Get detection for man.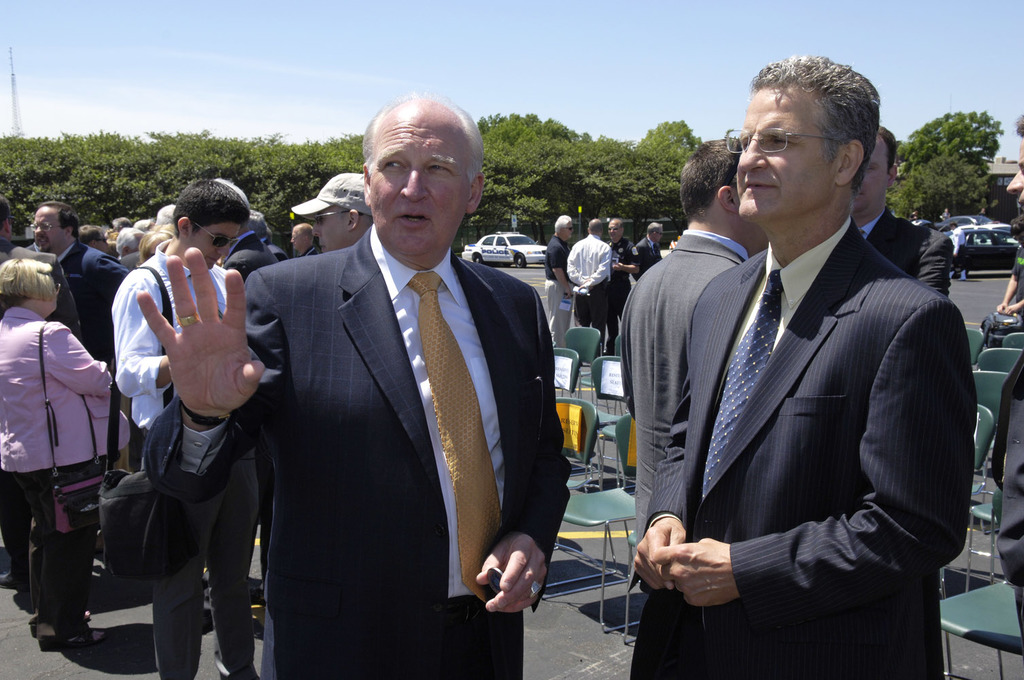
Detection: x1=991 y1=217 x2=1023 y2=320.
